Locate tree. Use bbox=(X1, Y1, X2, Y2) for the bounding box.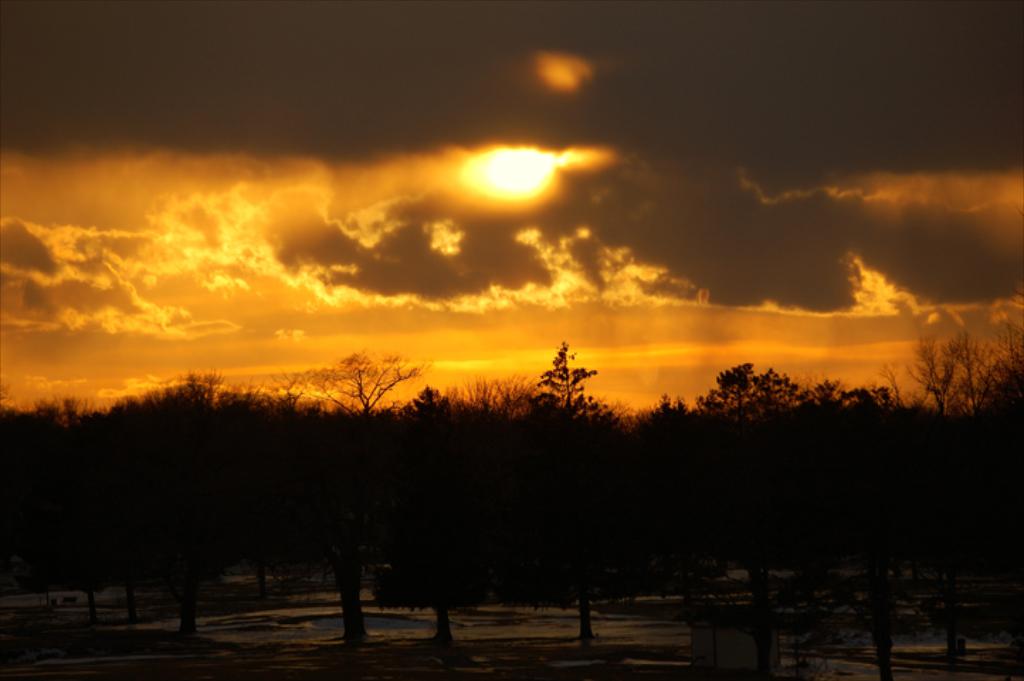
bbox=(528, 340, 604, 420).
